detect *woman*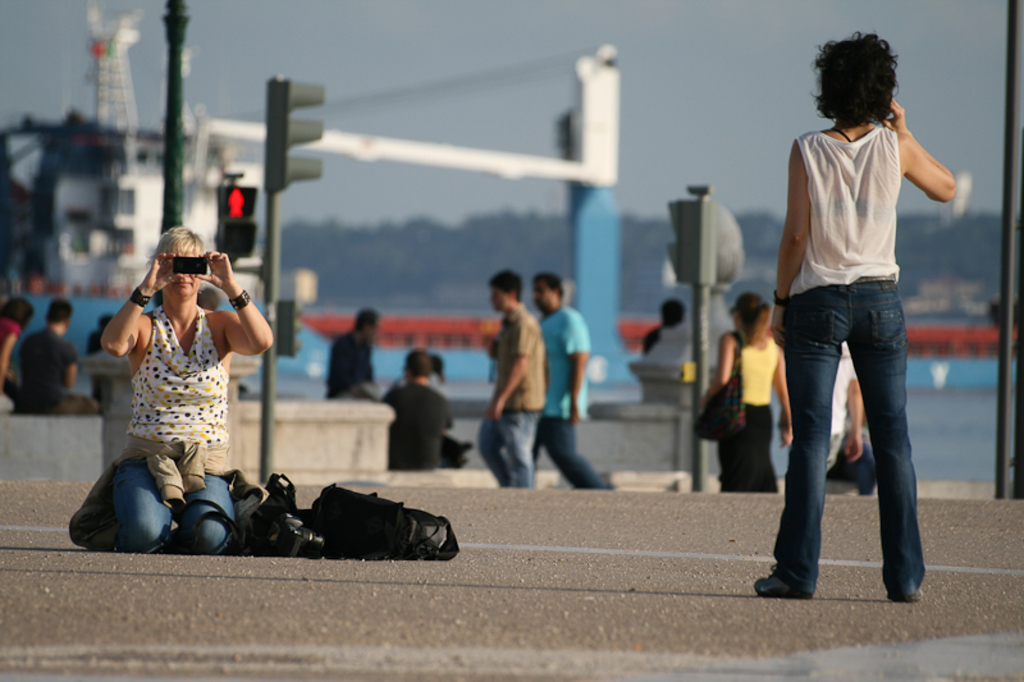
BBox(77, 207, 271, 553)
